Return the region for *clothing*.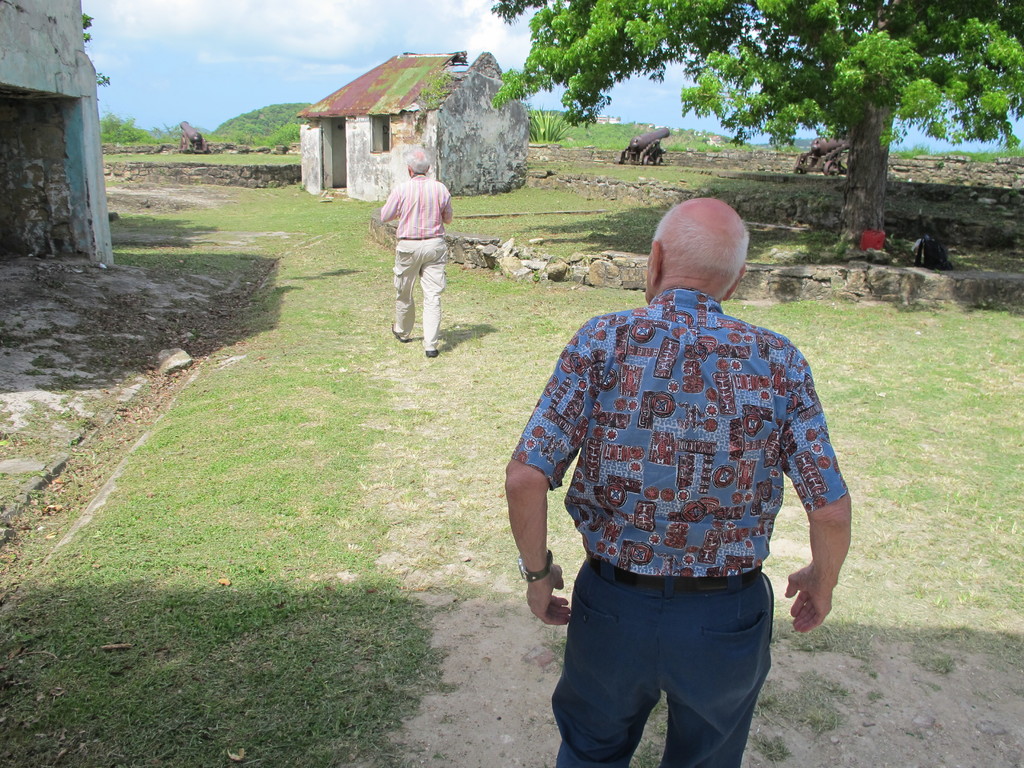
x1=375 y1=141 x2=461 y2=340.
